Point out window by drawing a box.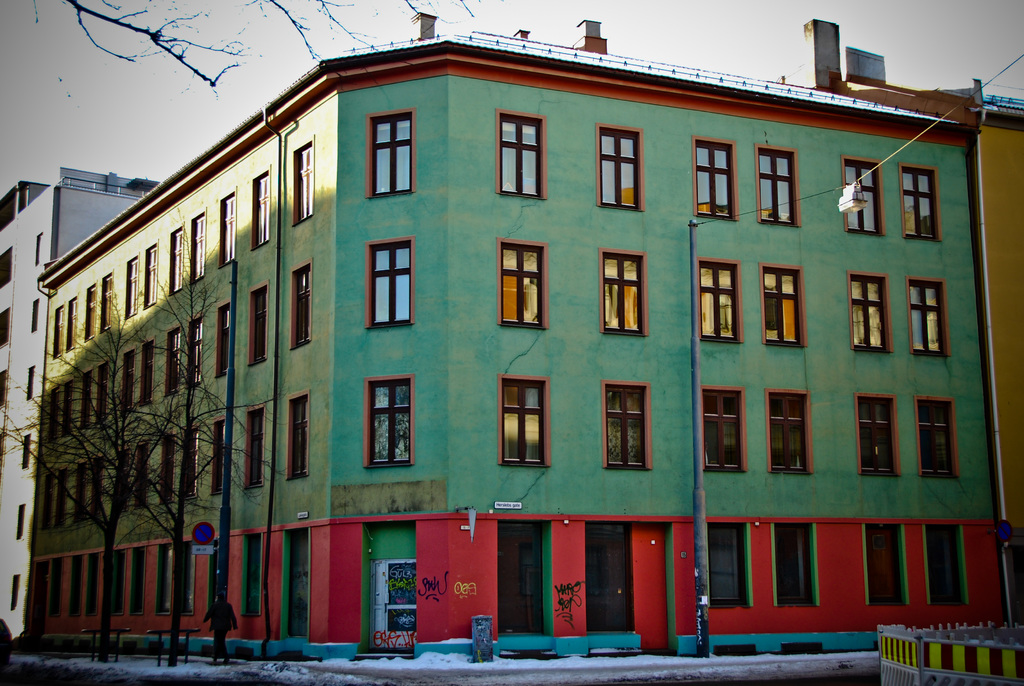
box(244, 402, 264, 491).
